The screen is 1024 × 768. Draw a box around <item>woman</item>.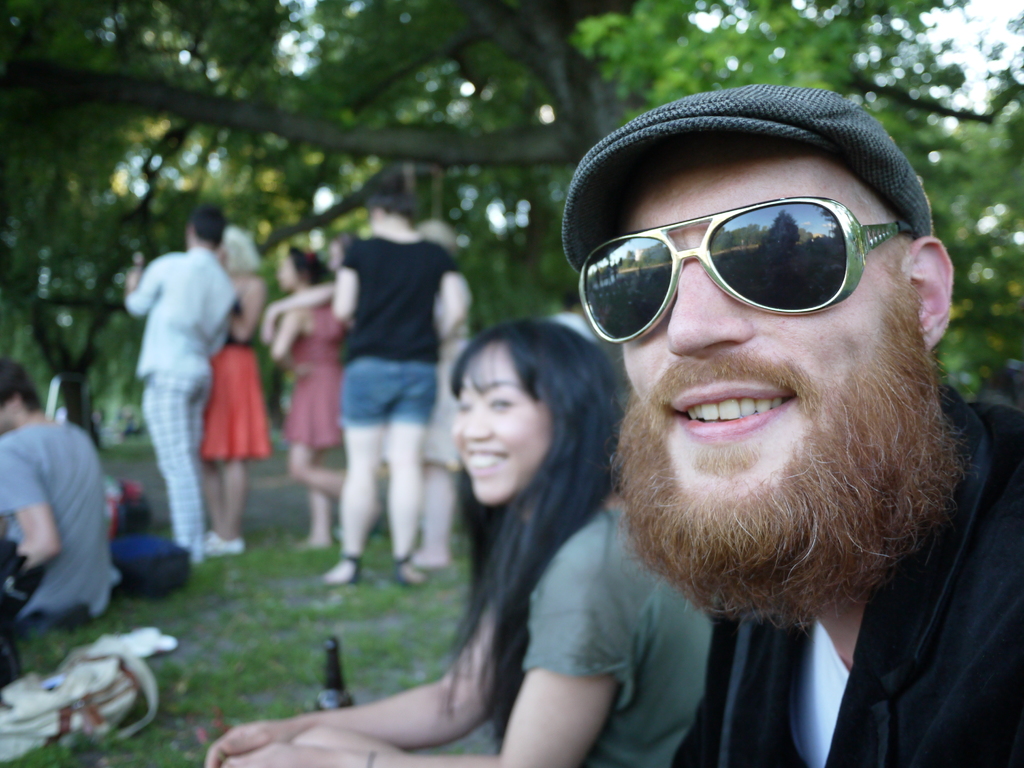
317,187,453,596.
